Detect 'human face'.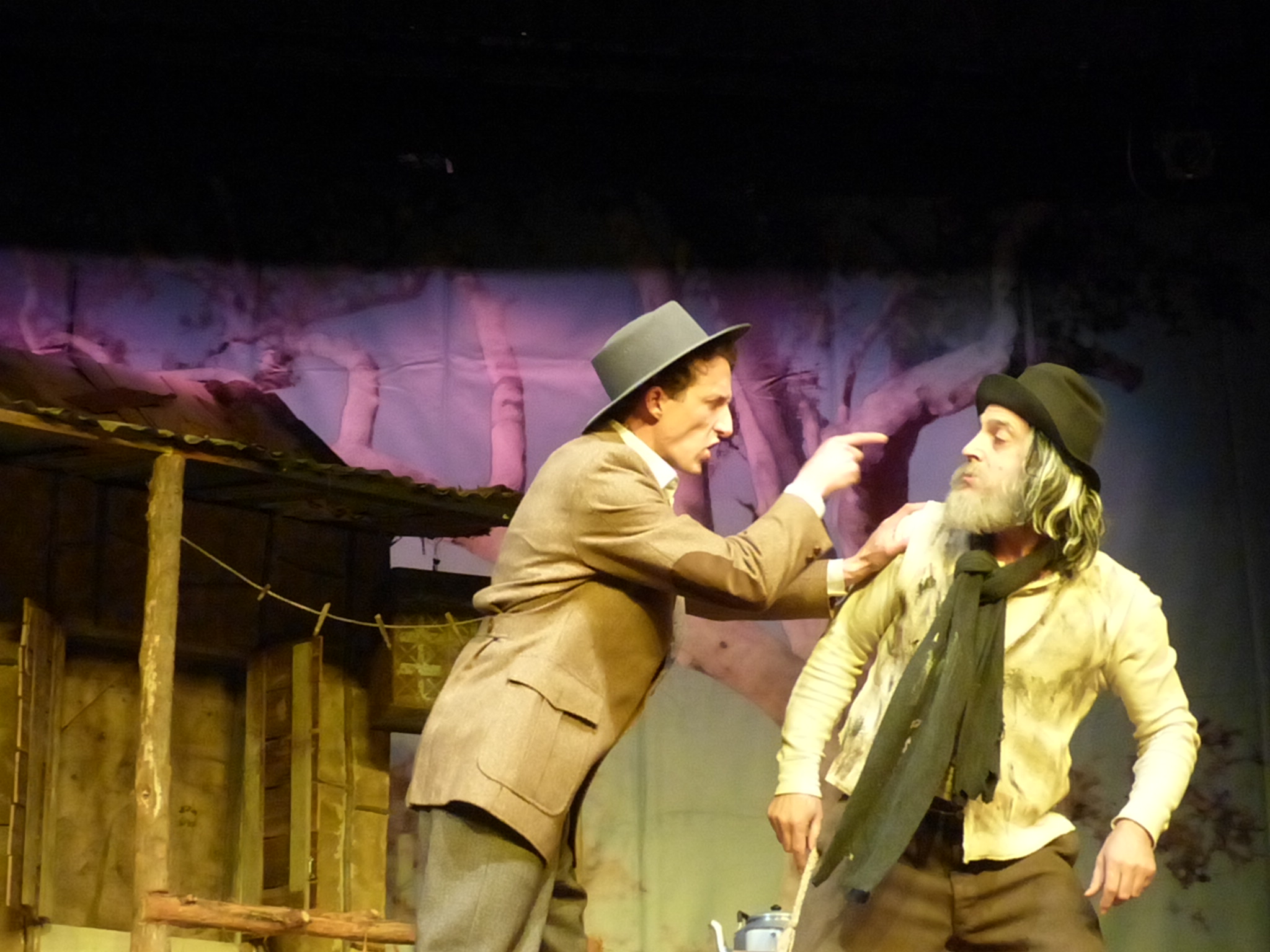
Detected at x1=410 y1=219 x2=456 y2=296.
